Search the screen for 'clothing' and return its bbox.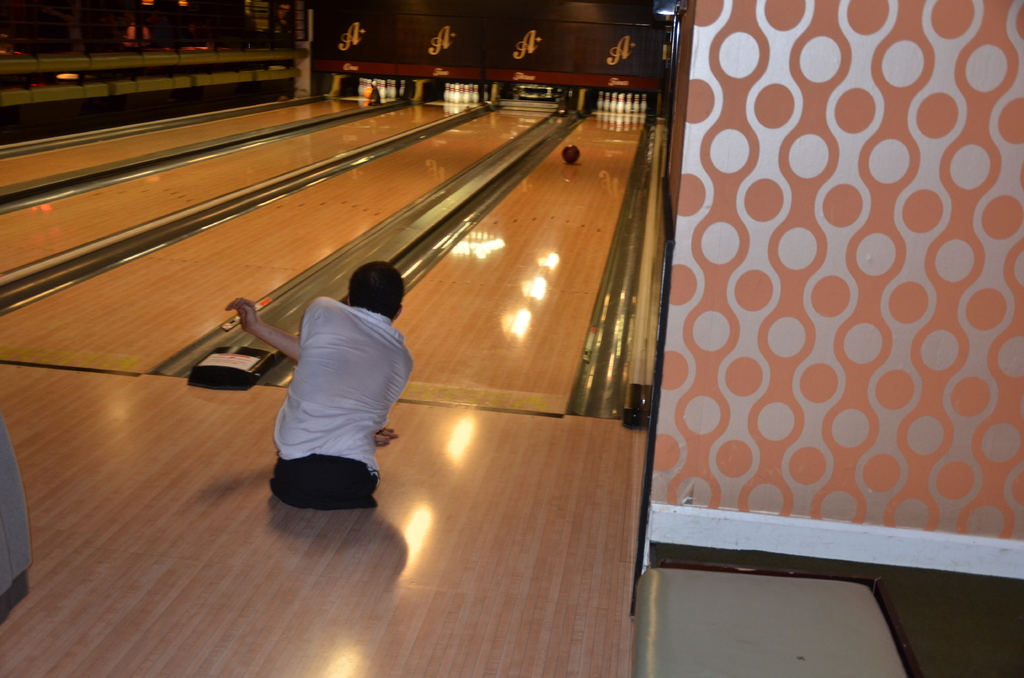
Found: [266,292,408,515].
